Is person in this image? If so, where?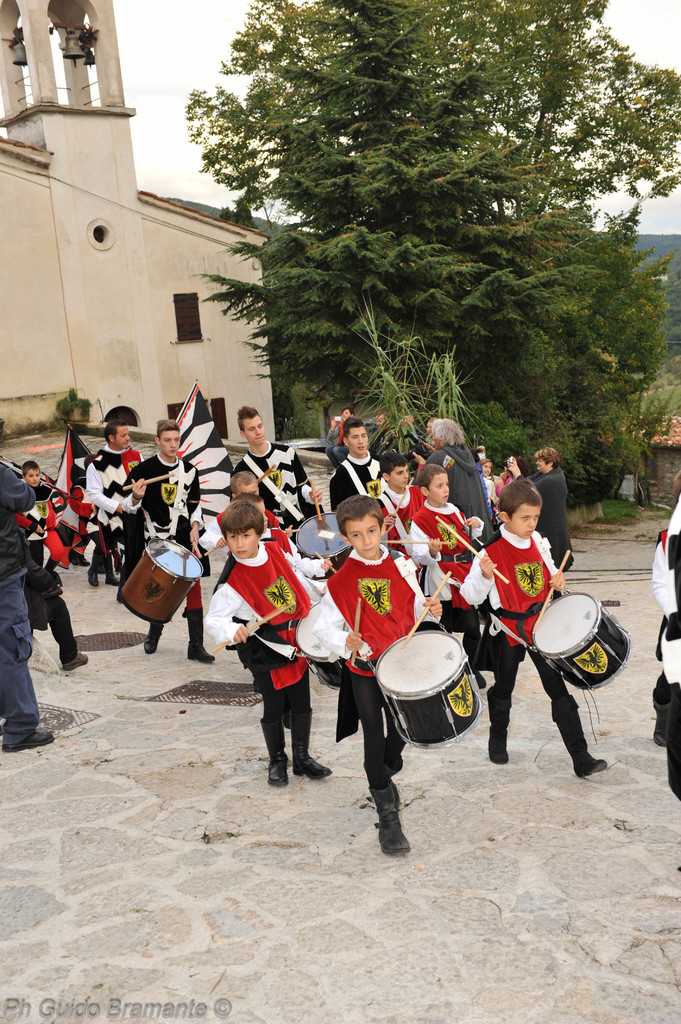
Yes, at (left=0, top=435, right=52, bottom=755).
